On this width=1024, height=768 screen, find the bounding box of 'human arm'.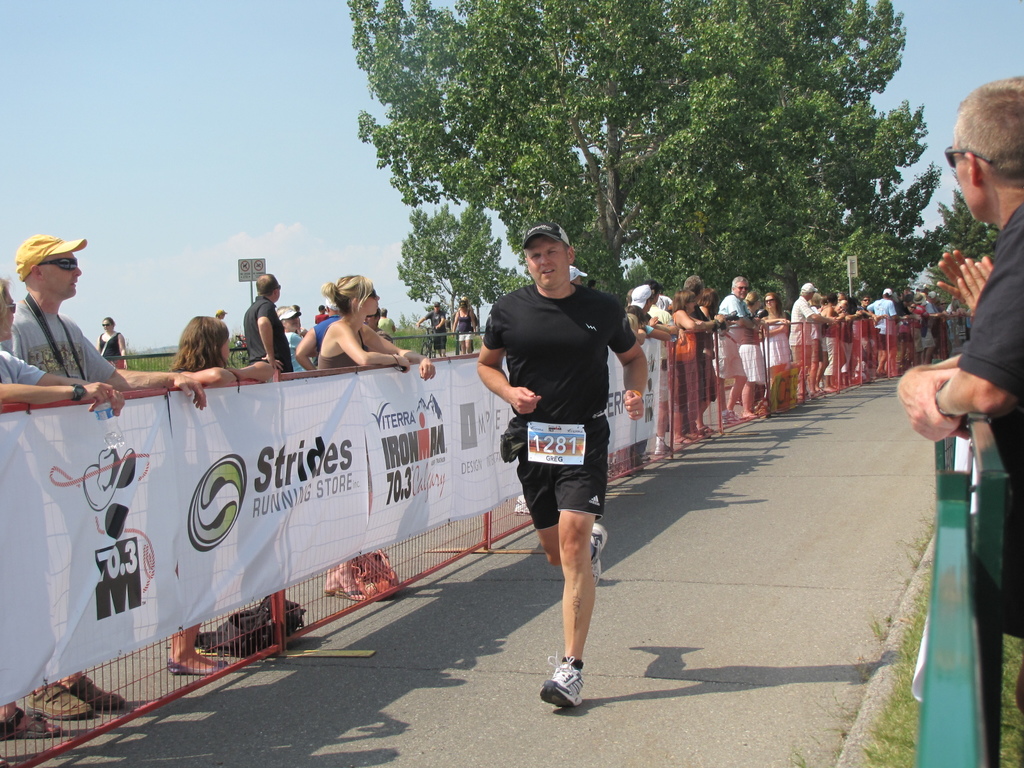
Bounding box: 415 312 429 328.
